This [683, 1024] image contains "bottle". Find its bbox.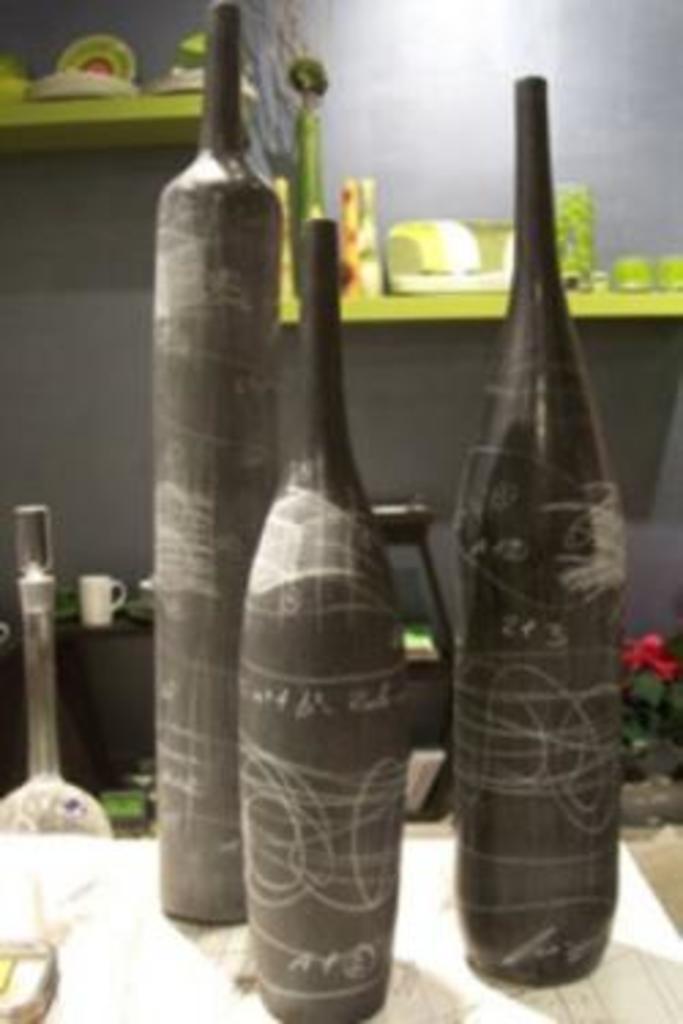
150/0/284/928.
